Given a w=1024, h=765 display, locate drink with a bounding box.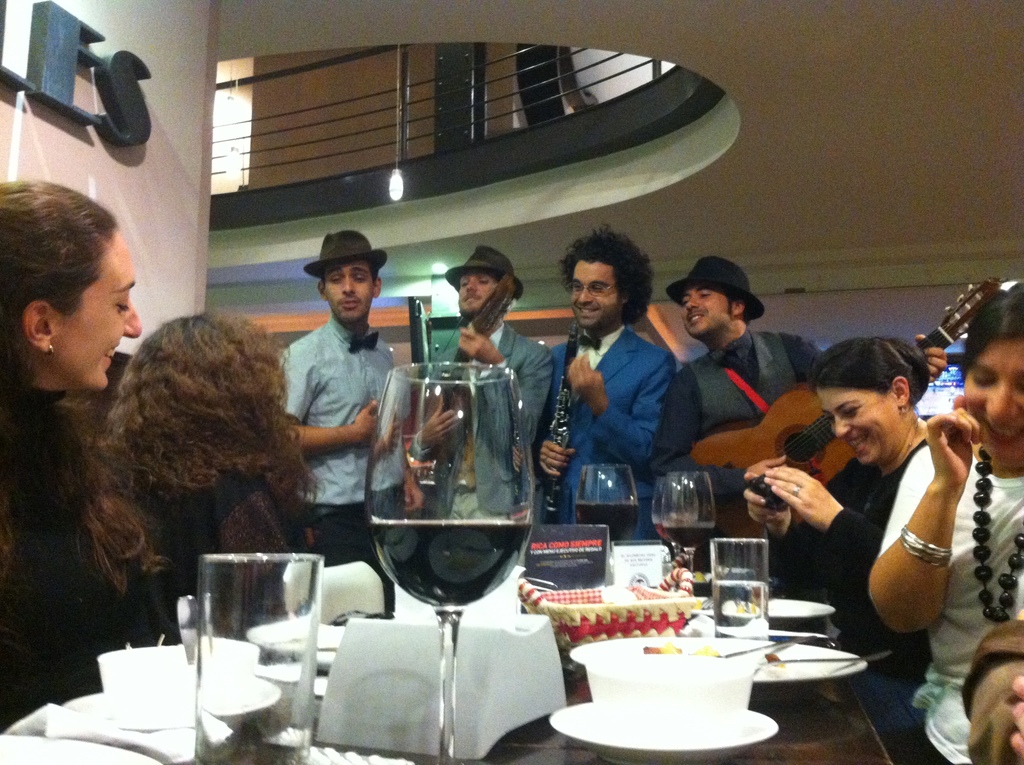
Located: l=572, t=504, r=638, b=549.
